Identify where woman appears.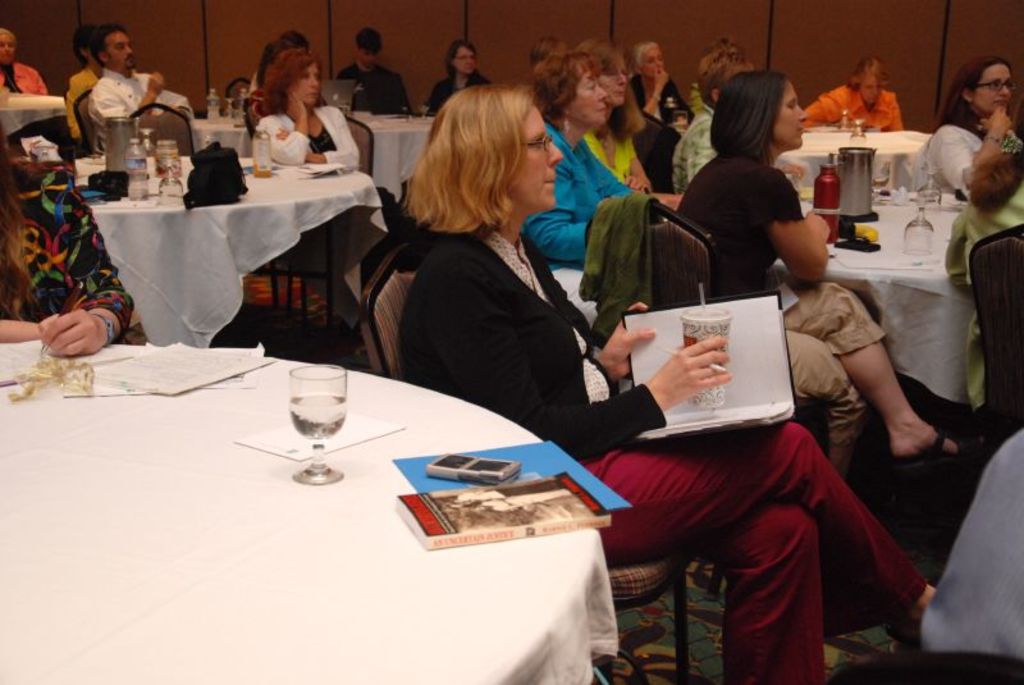
Appears at l=908, t=56, r=1021, b=197.
